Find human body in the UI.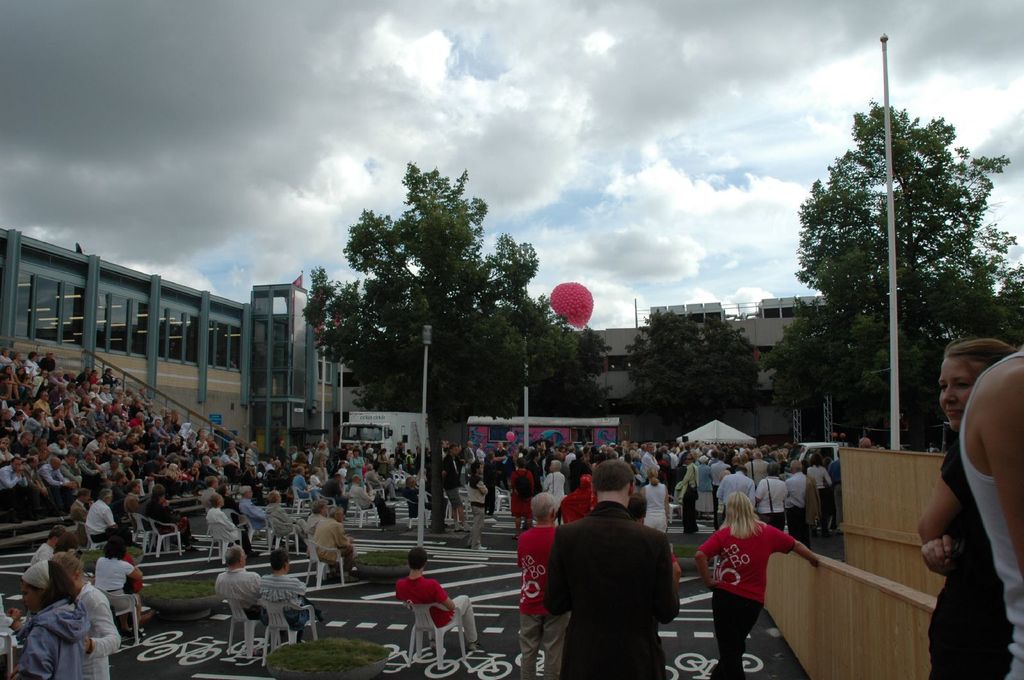
UI element at <region>644, 473, 664, 535</region>.
